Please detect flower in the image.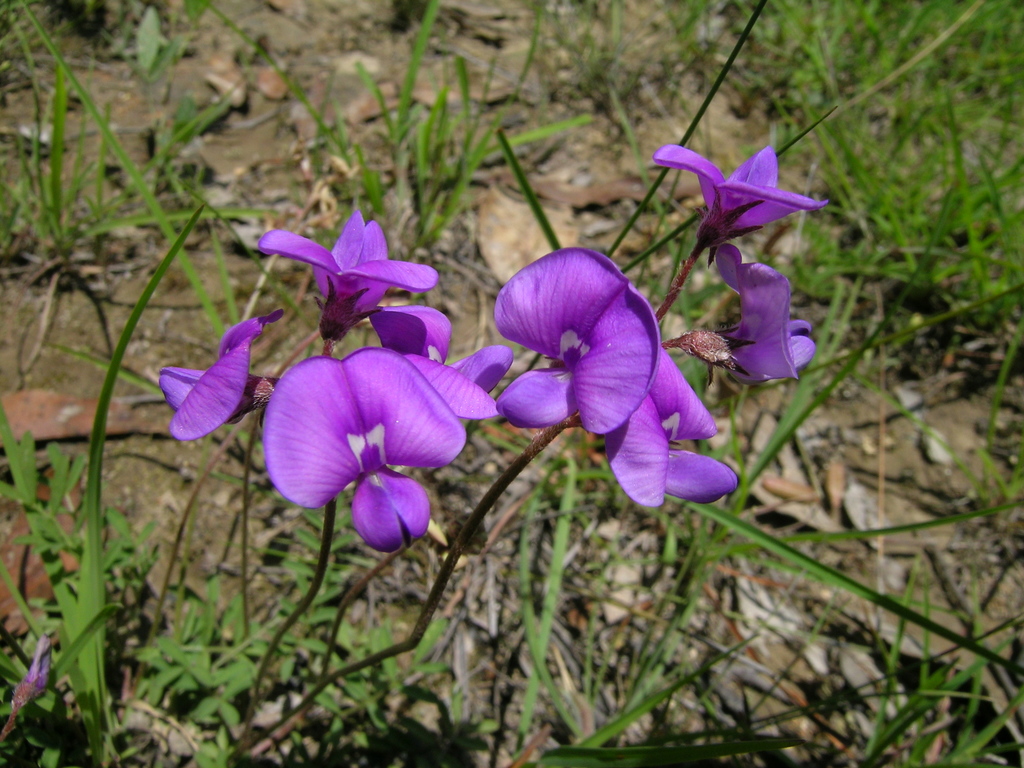
712,235,822,380.
